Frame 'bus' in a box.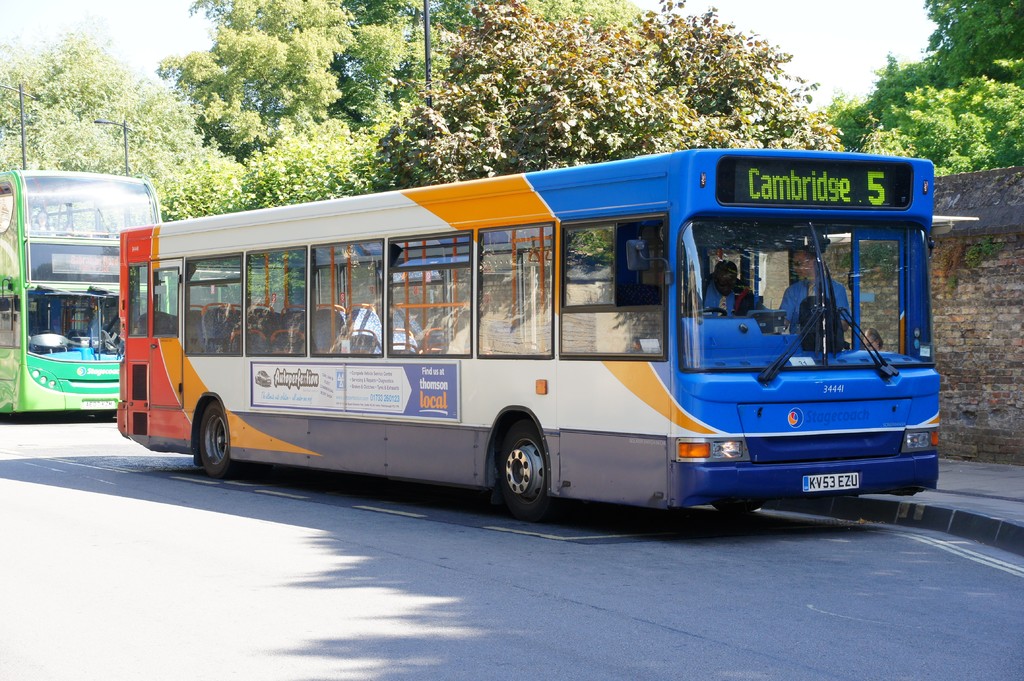
{"x1": 116, "y1": 154, "x2": 982, "y2": 523}.
